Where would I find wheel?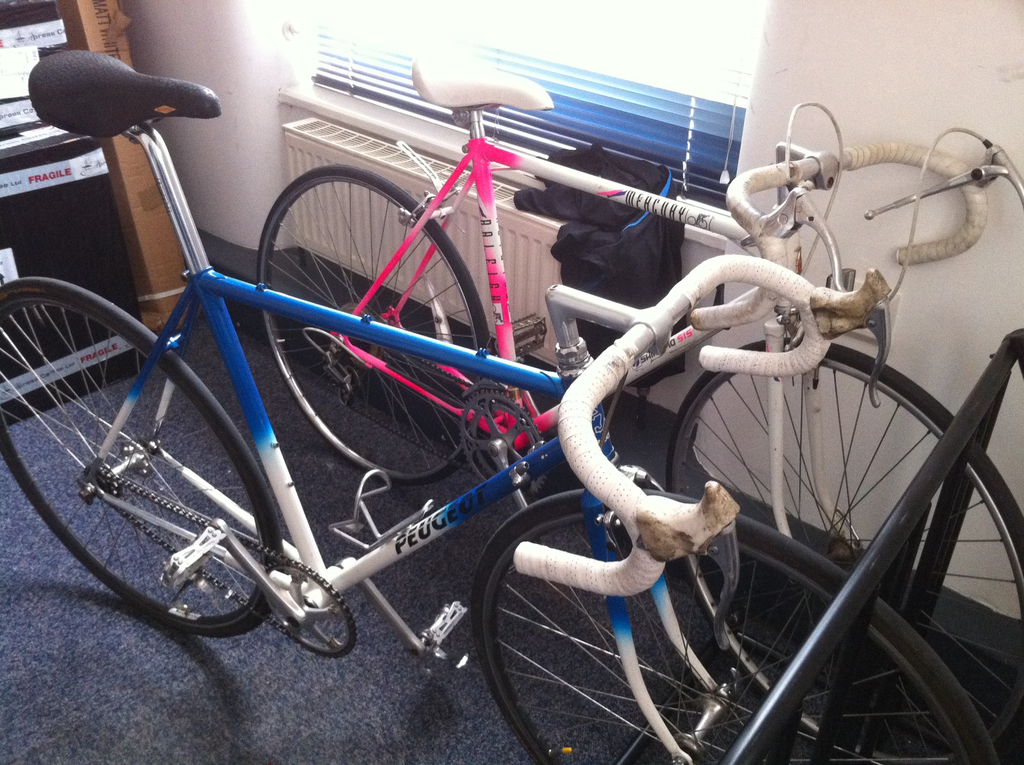
At locate(0, 273, 284, 638).
